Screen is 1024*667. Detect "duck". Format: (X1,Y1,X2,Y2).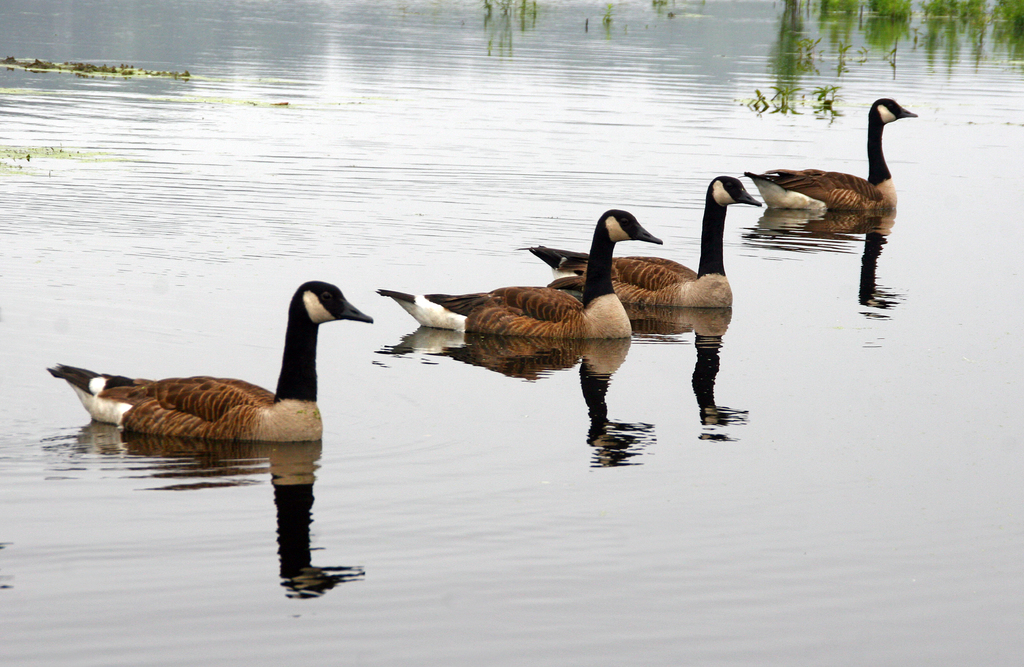
(58,275,364,457).
